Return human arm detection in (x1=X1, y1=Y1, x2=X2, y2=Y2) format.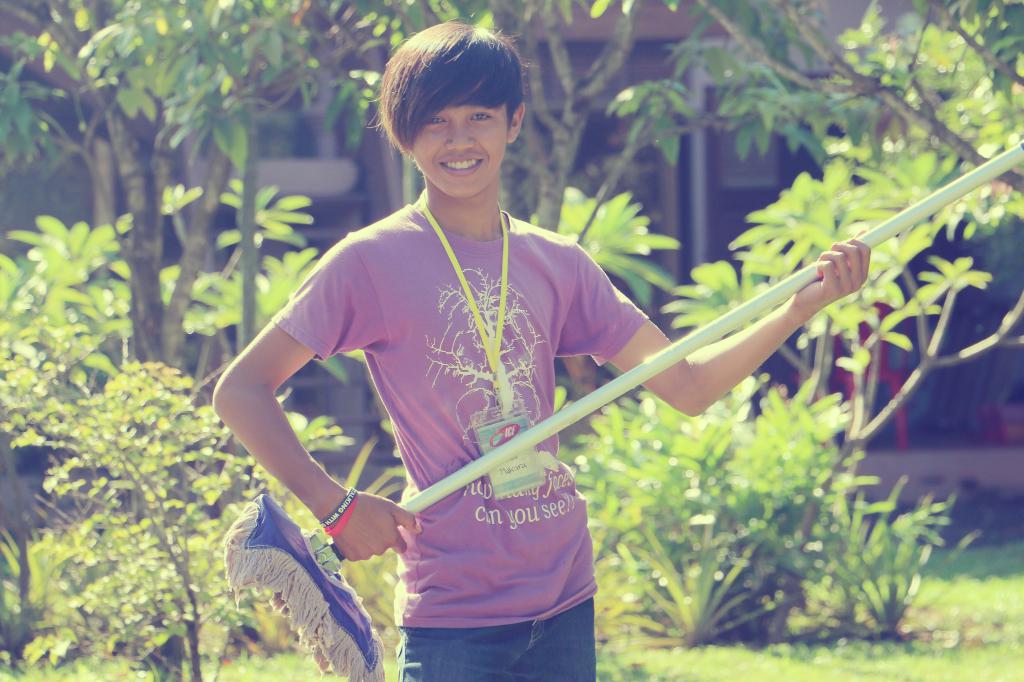
(x1=196, y1=262, x2=408, y2=602).
